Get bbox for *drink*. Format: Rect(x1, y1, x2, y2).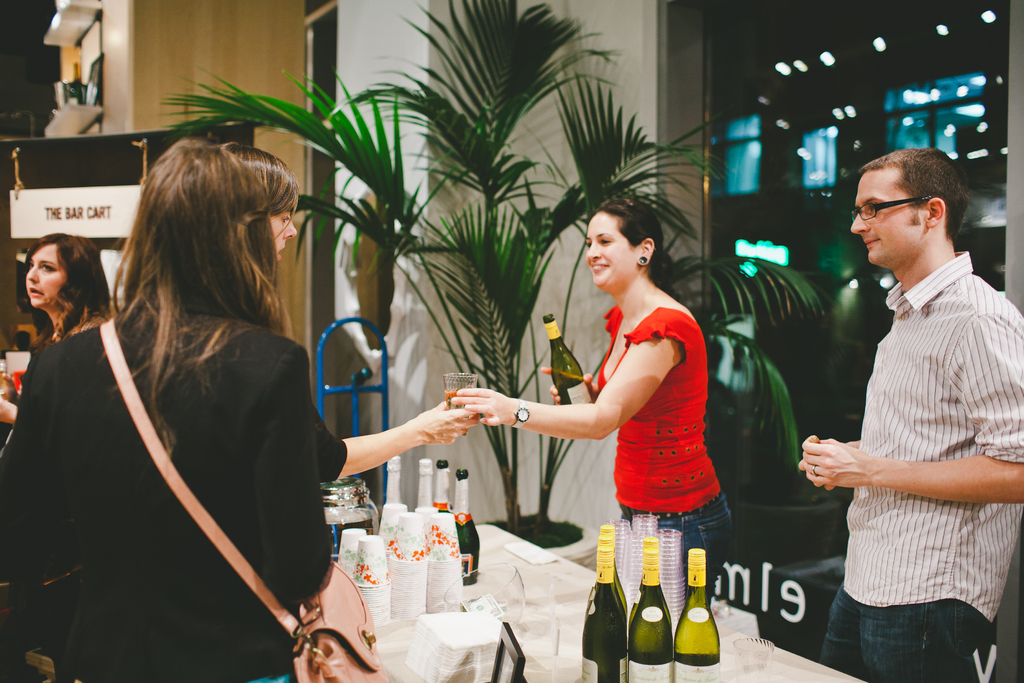
Rect(445, 389, 466, 413).
